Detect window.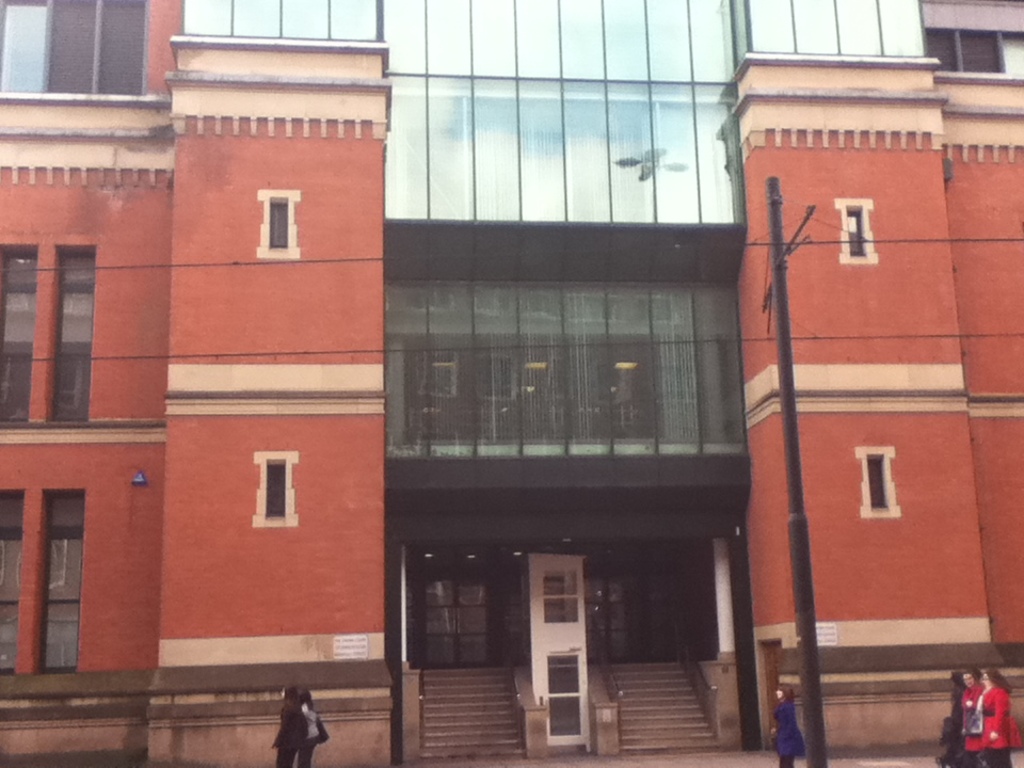
Detected at region(268, 202, 285, 244).
